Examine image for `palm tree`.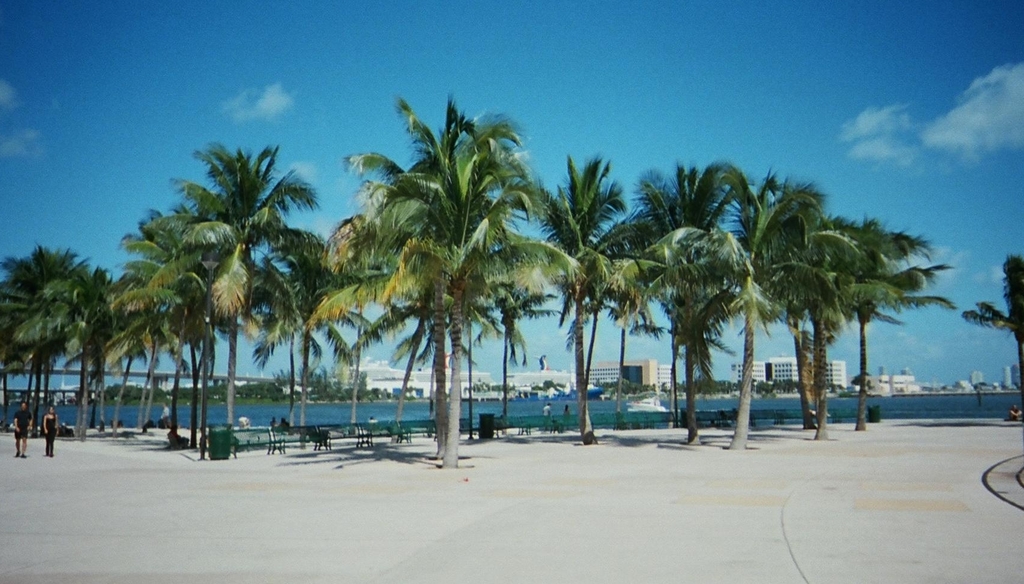
Examination result: (550, 168, 639, 425).
